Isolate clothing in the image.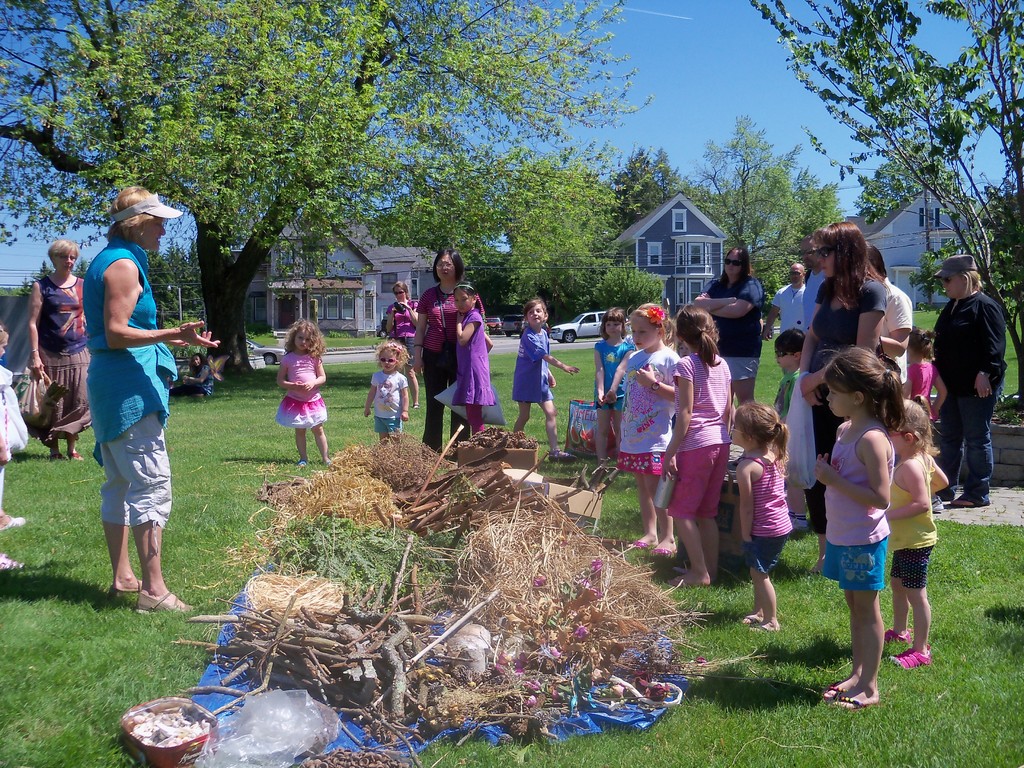
Isolated region: 382:296:417:359.
